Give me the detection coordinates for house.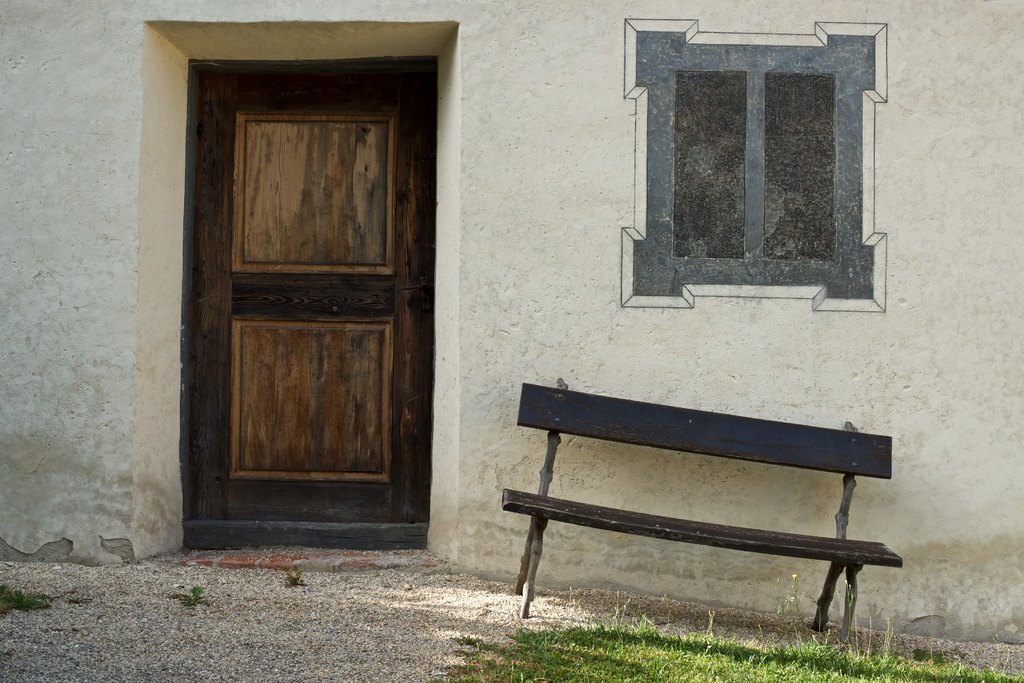
(0, 0, 1023, 682).
